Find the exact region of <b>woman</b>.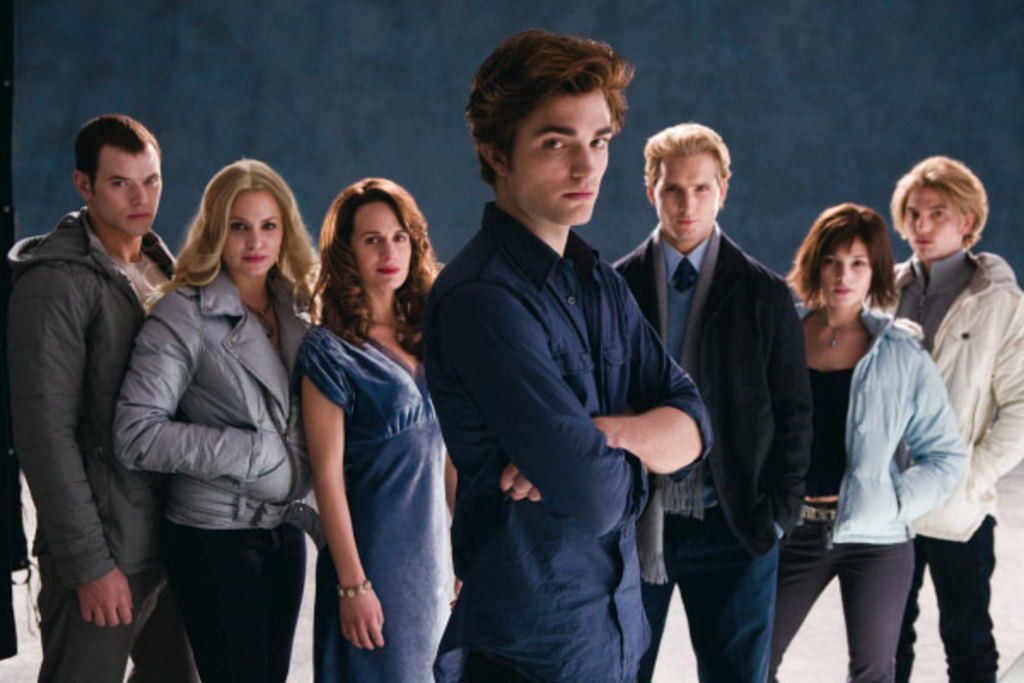
Exact region: detection(754, 191, 968, 681).
